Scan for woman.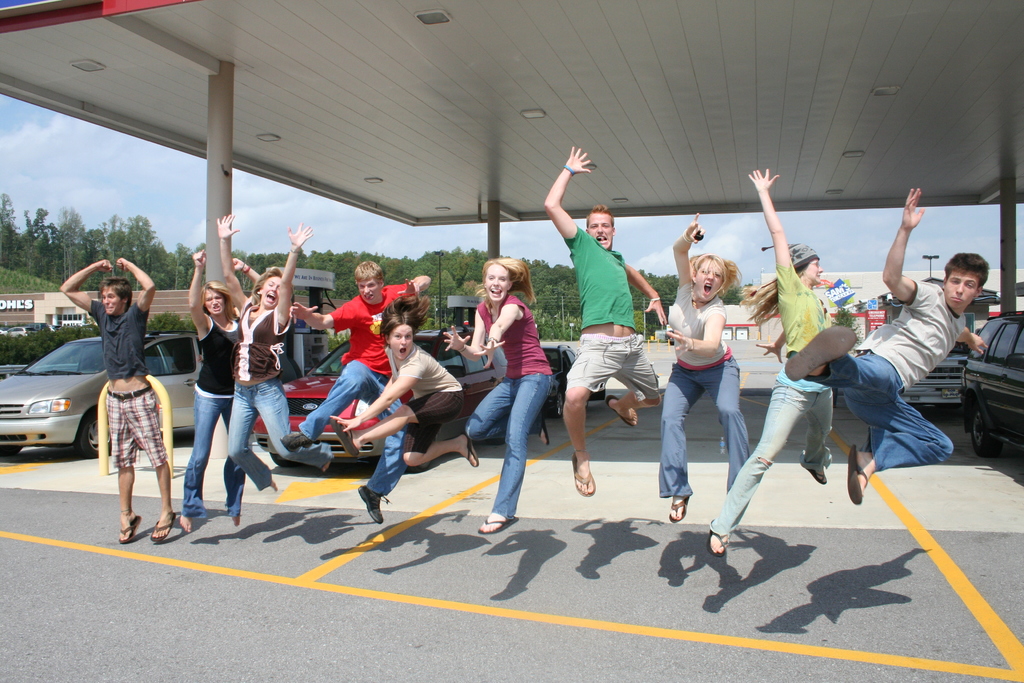
Scan result: (x1=216, y1=214, x2=336, y2=491).
